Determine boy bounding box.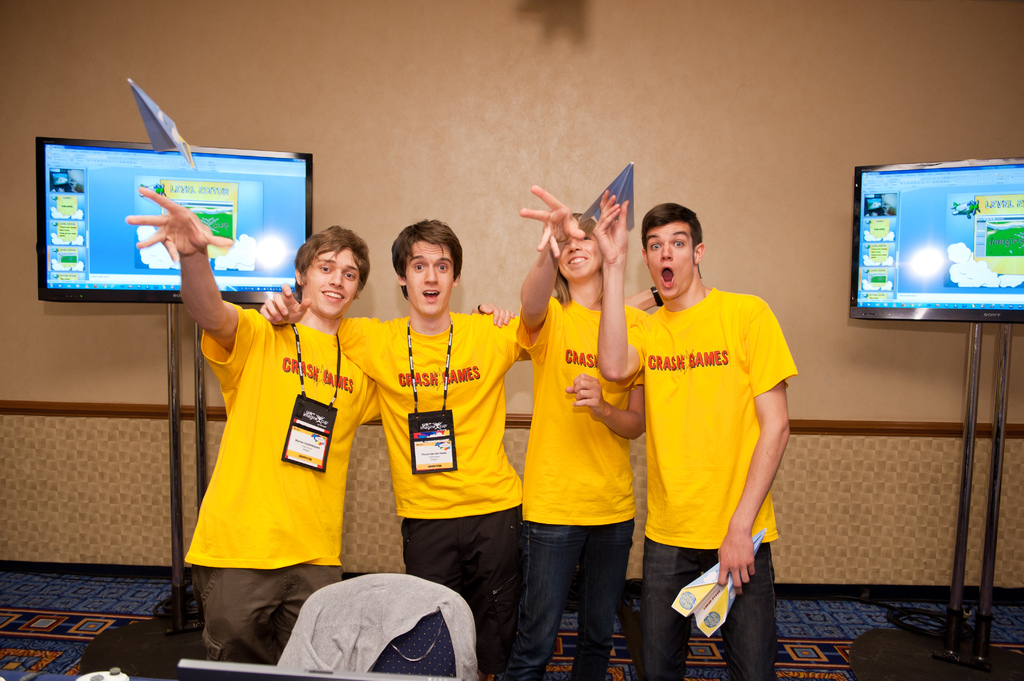
Determined: {"x1": 593, "y1": 189, "x2": 799, "y2": 680}.
